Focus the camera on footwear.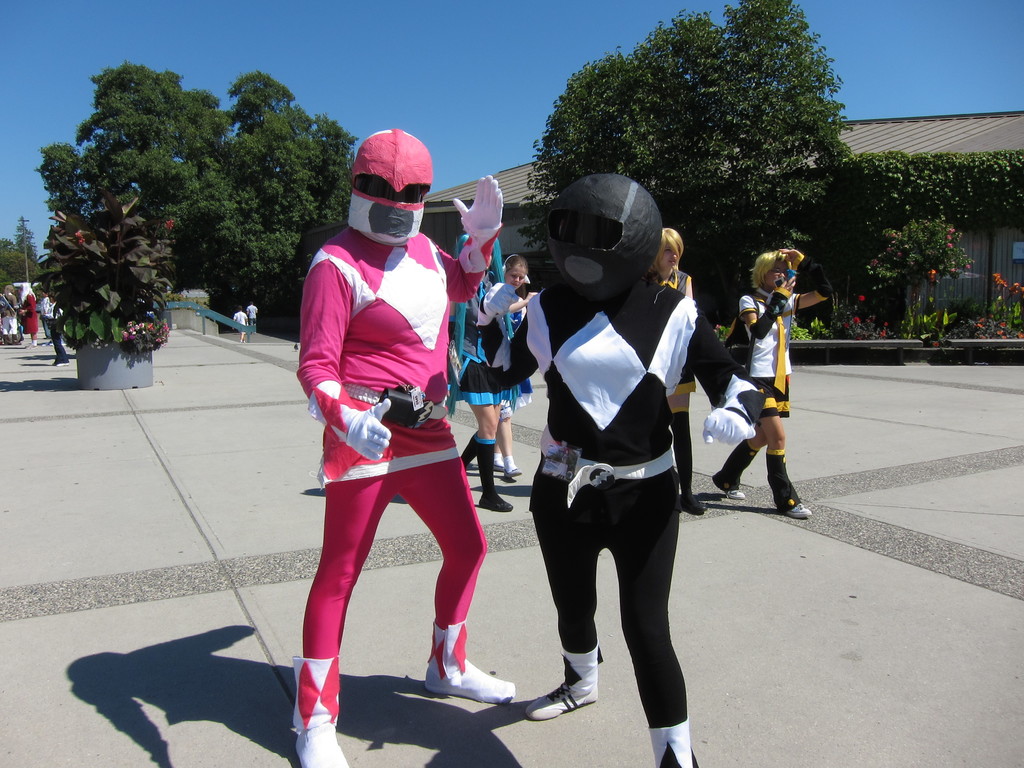
Focus region: <bbox>502, 464, 516, 479</bbox>.
